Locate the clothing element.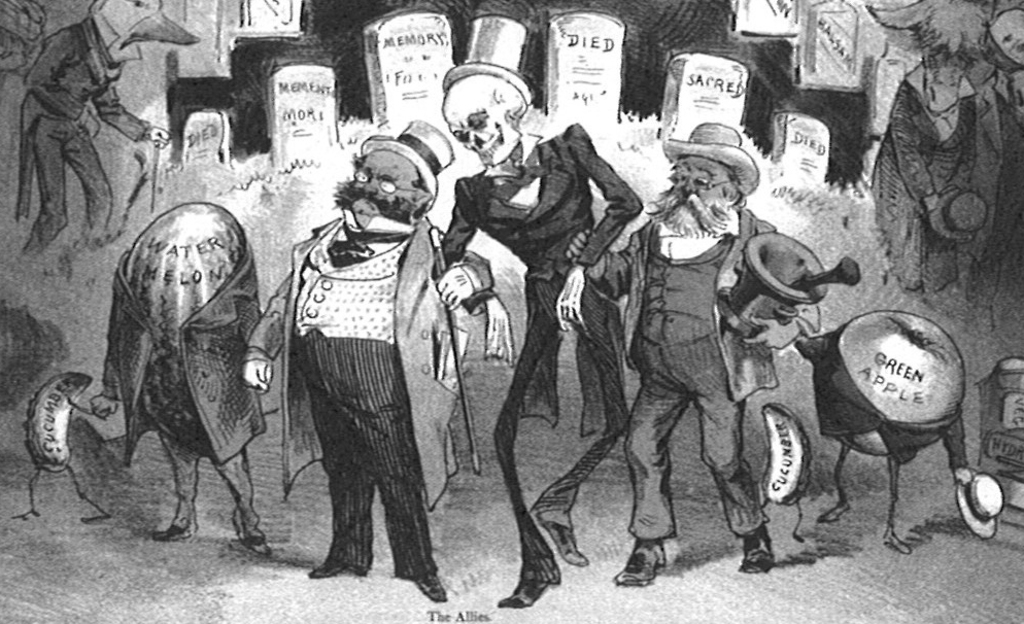
Element bbox: 594, 202, 782, 531.
